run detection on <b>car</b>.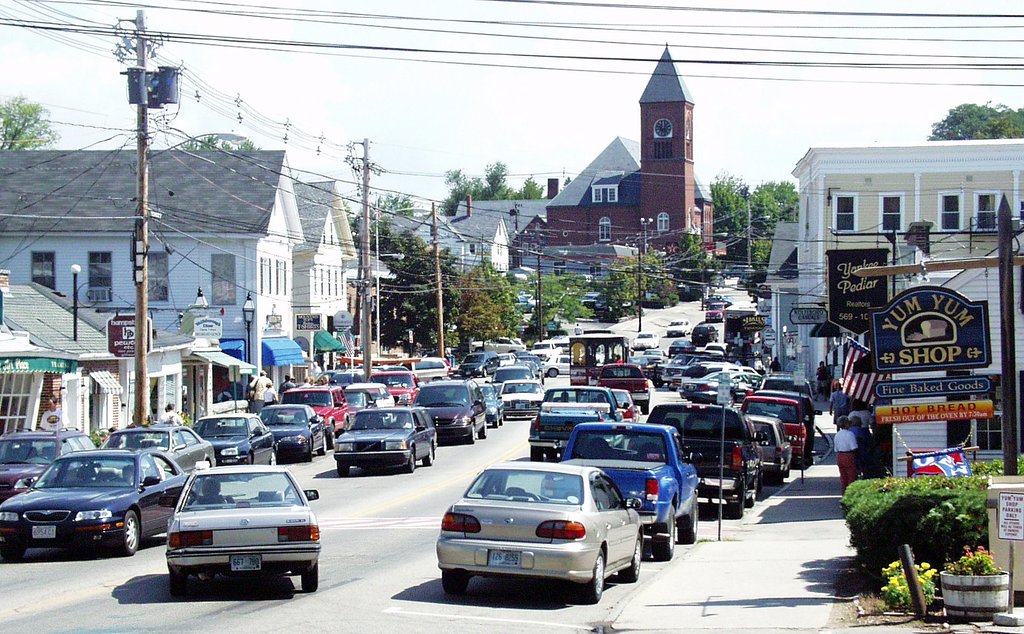
Result: <bbox>435, 462, 647, 607</bbox>.
